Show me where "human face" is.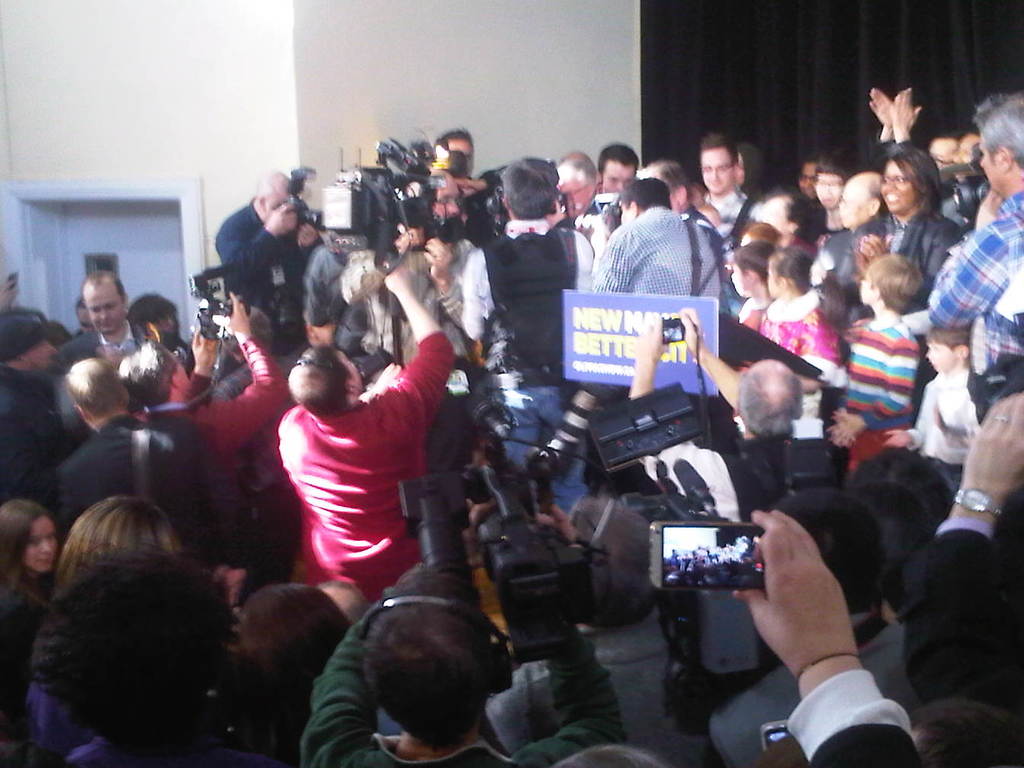
"human face" is at x1=25, y1=520, x2=57, y2=568.
